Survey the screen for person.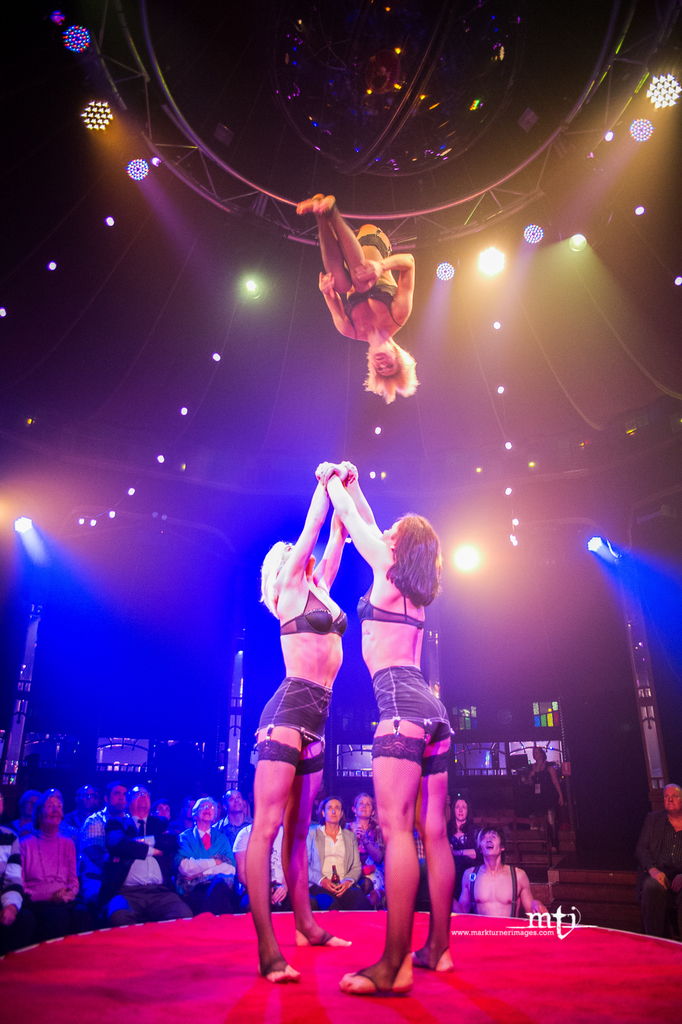
Survey found: crop(315, 460, 450, 998).
